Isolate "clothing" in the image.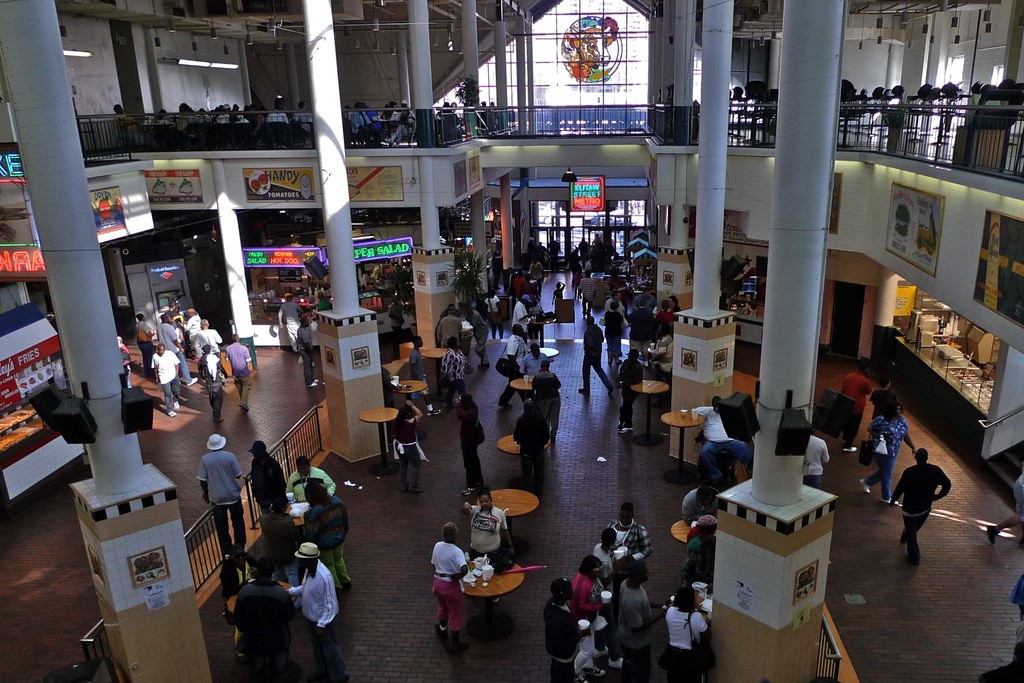
Isolated region: bbox(428, 310, 461, 352).
